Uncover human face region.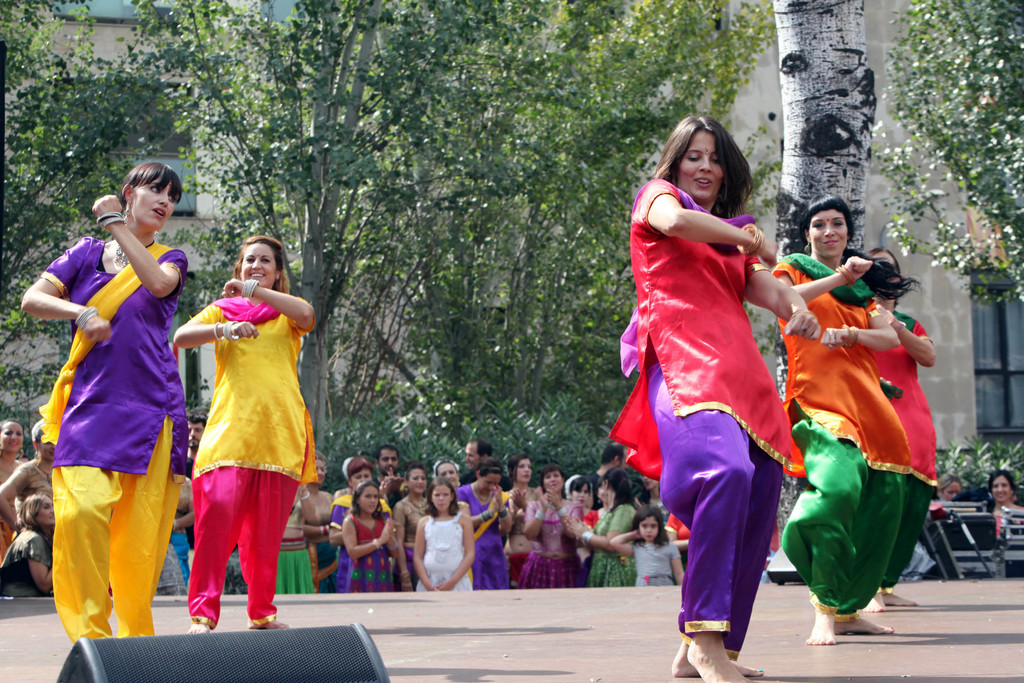
Uncovered: [x1=516, y1=460, x2=532, y2=482].
